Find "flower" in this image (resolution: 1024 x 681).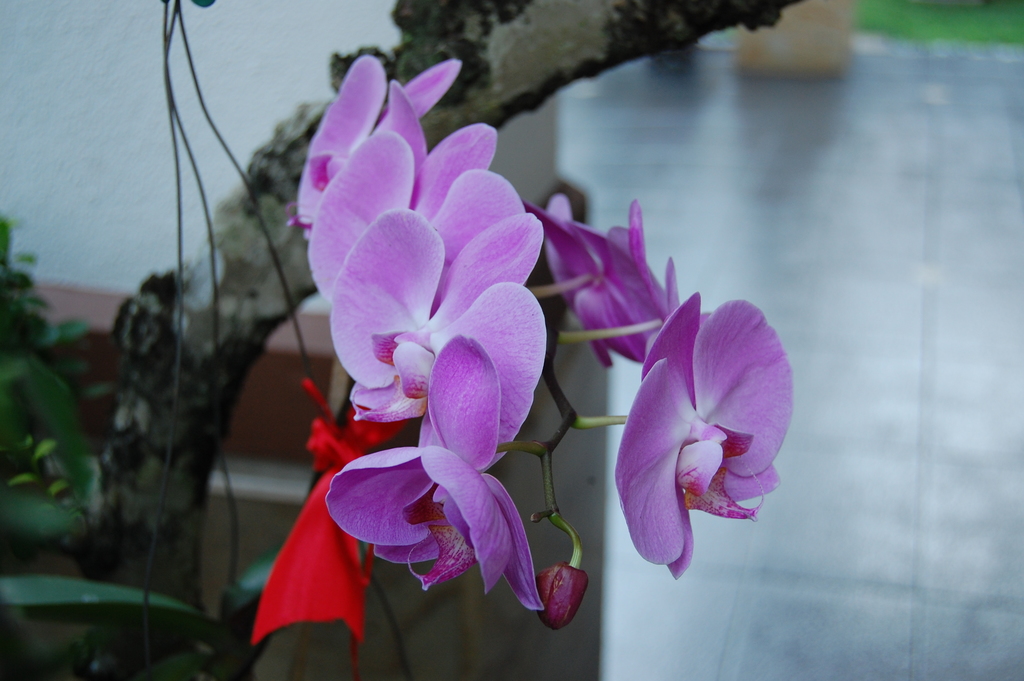
detection(630, 265, 820, 577).
